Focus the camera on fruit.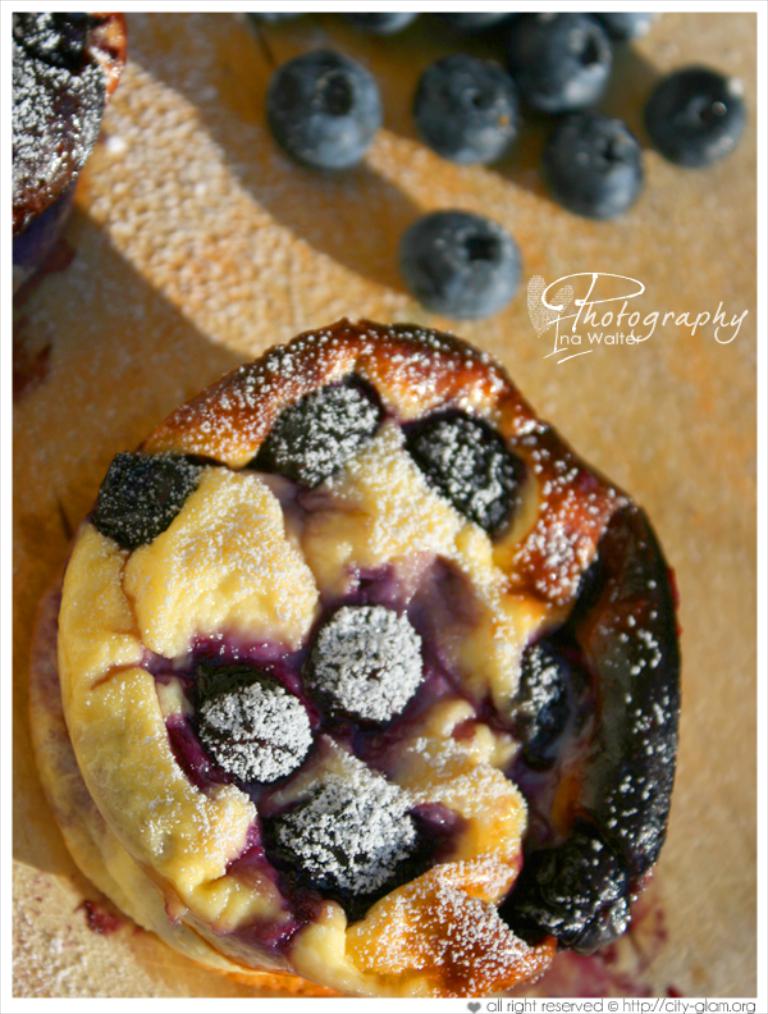
Focus region: region(428, 13, 509, 41).
